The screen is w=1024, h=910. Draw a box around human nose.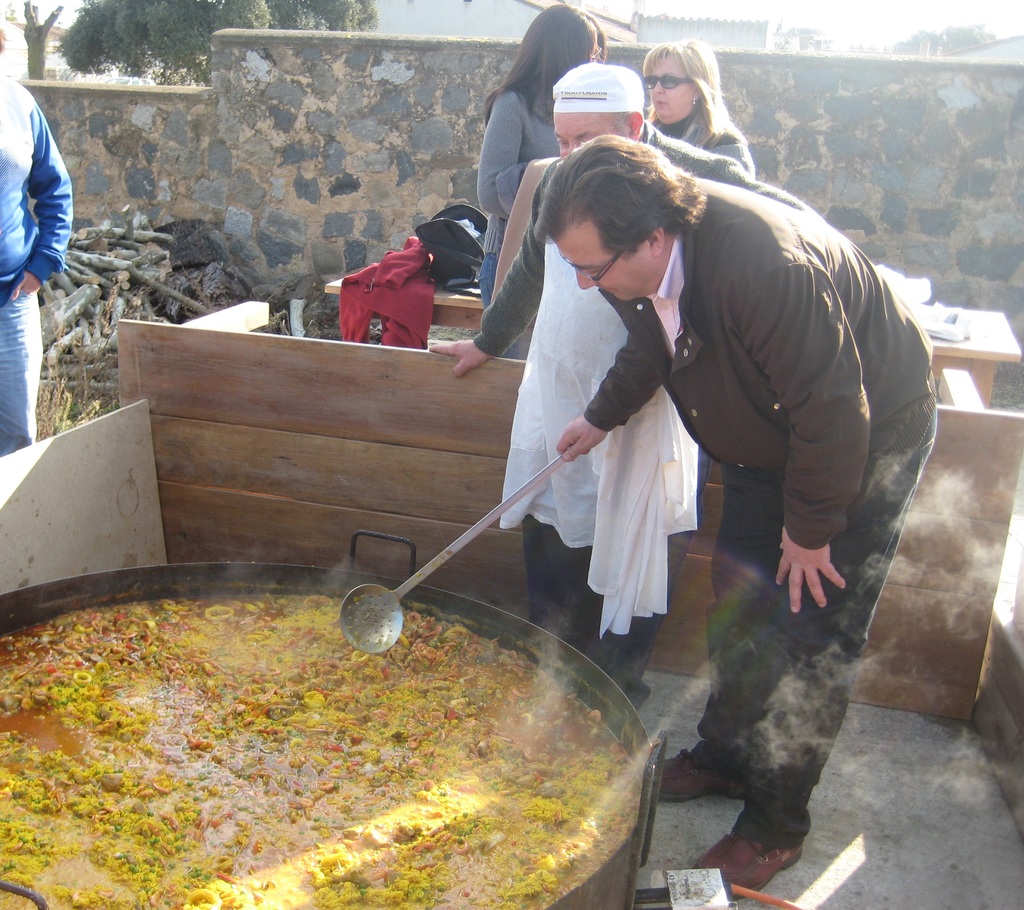
detection(652, 81, 662, 98).
